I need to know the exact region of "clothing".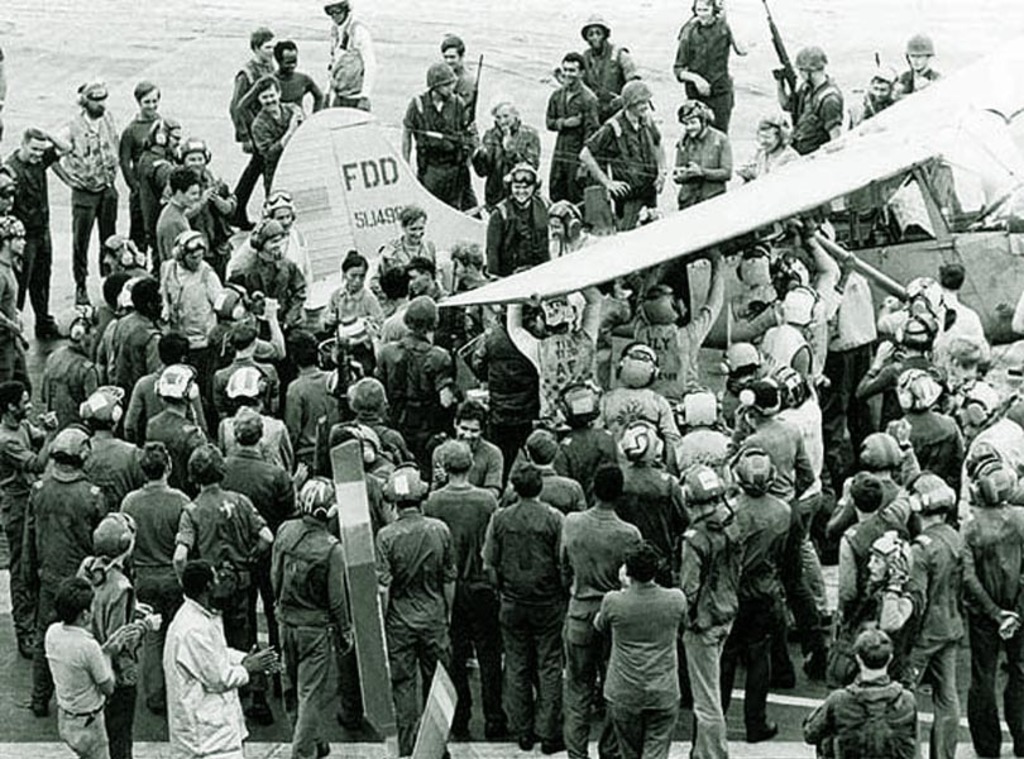
Region: 424, 477, 498, 740.
